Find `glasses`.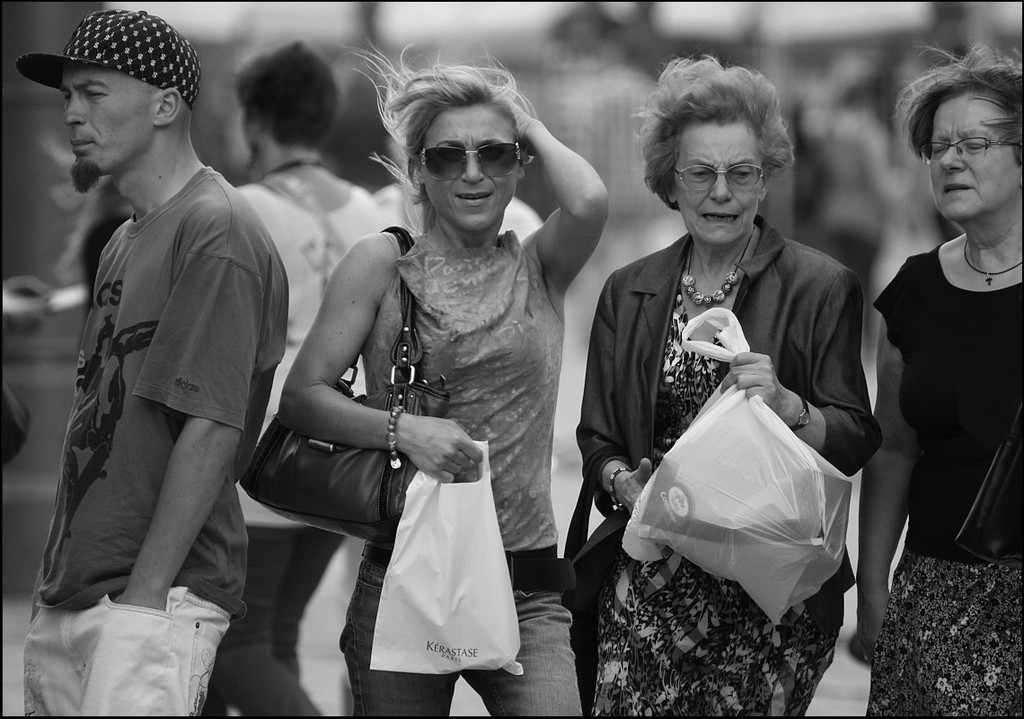
box=[922, 129, 1023, 167].
